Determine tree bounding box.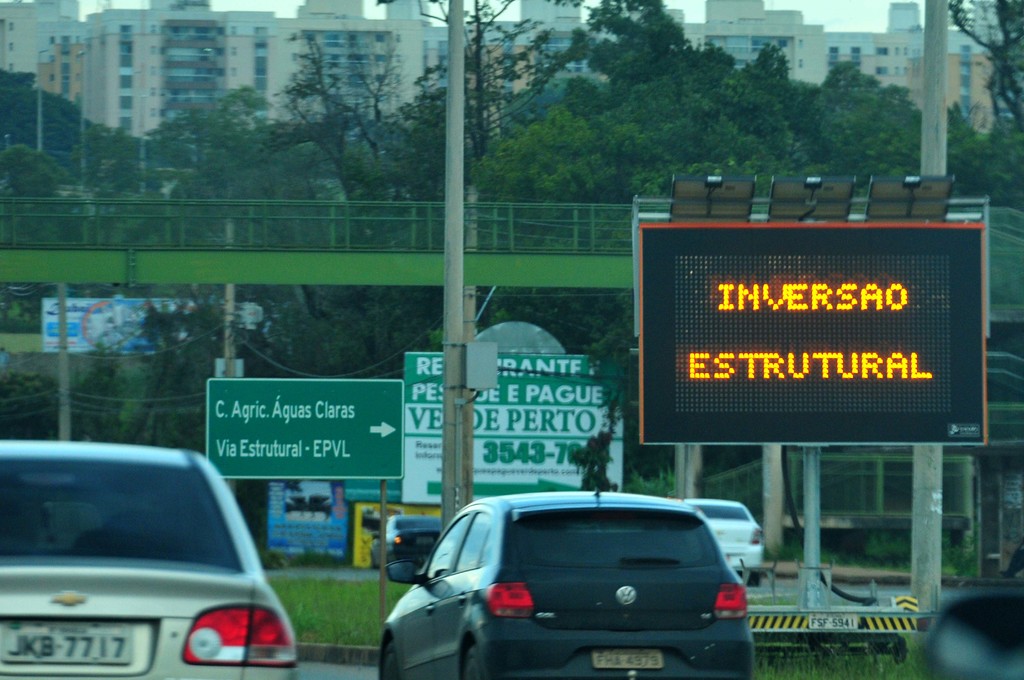
Determined: [67,124,178,247].
